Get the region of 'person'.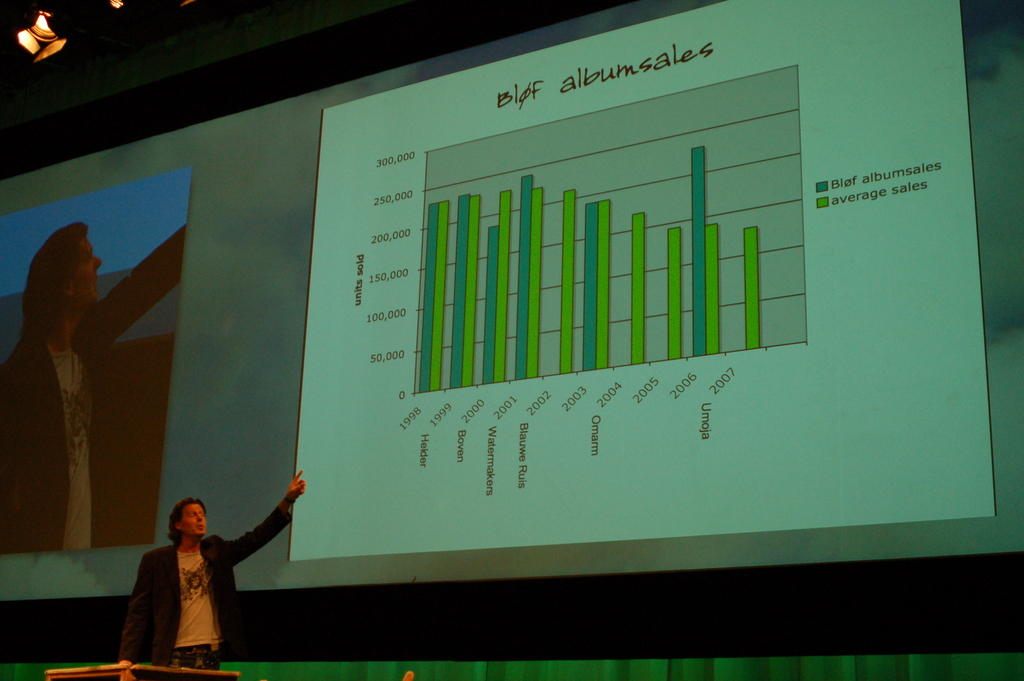
crop(117, 472, 307, 680).
